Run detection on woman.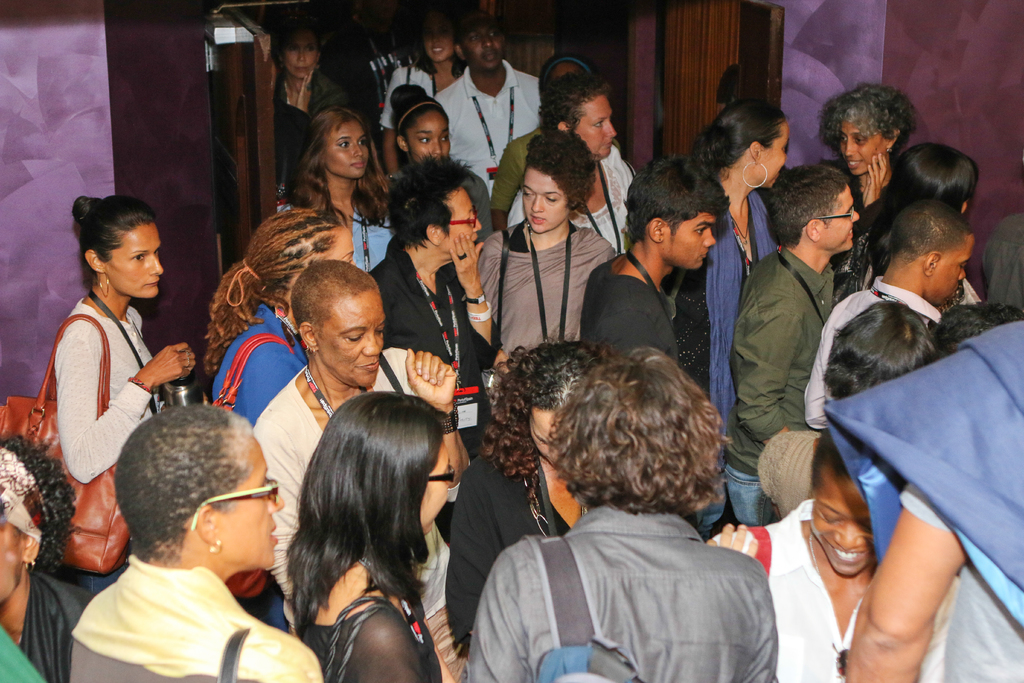
Result: [246,356,482,673].
